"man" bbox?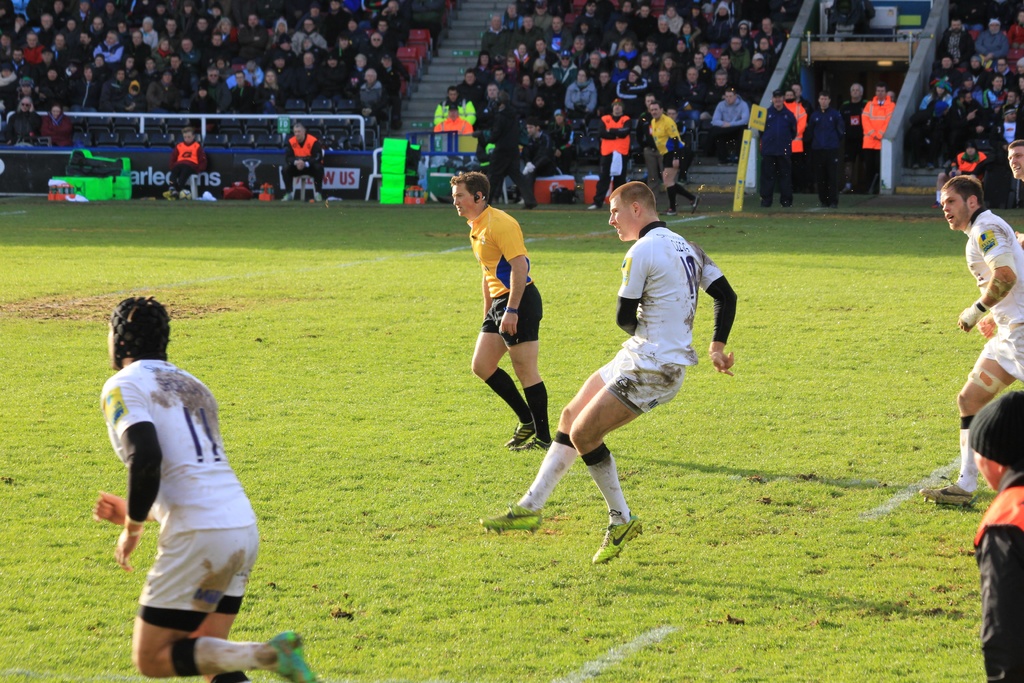
select_region(379, 0, 405, 27)
